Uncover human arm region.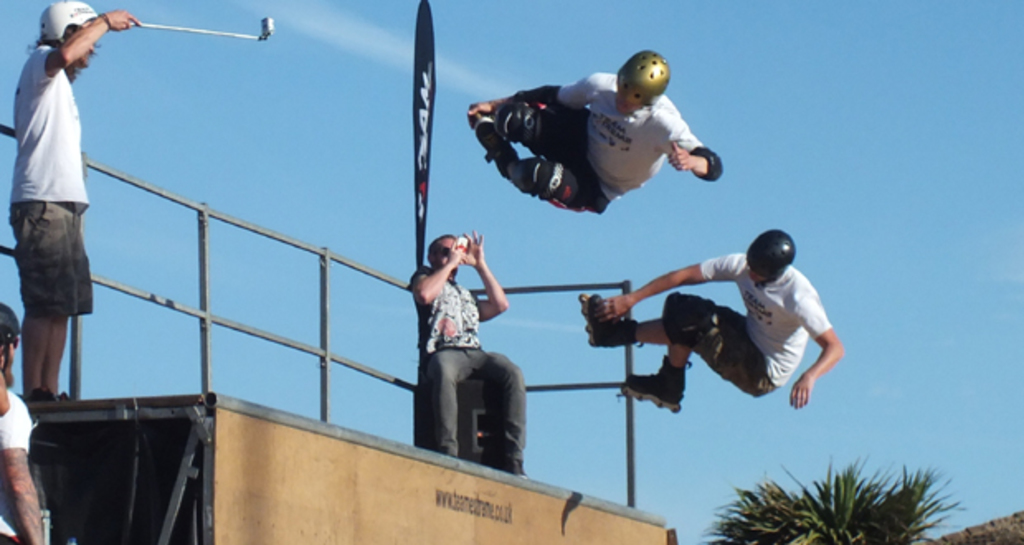
Uncovered: locate(0, 398, 56, 543).
